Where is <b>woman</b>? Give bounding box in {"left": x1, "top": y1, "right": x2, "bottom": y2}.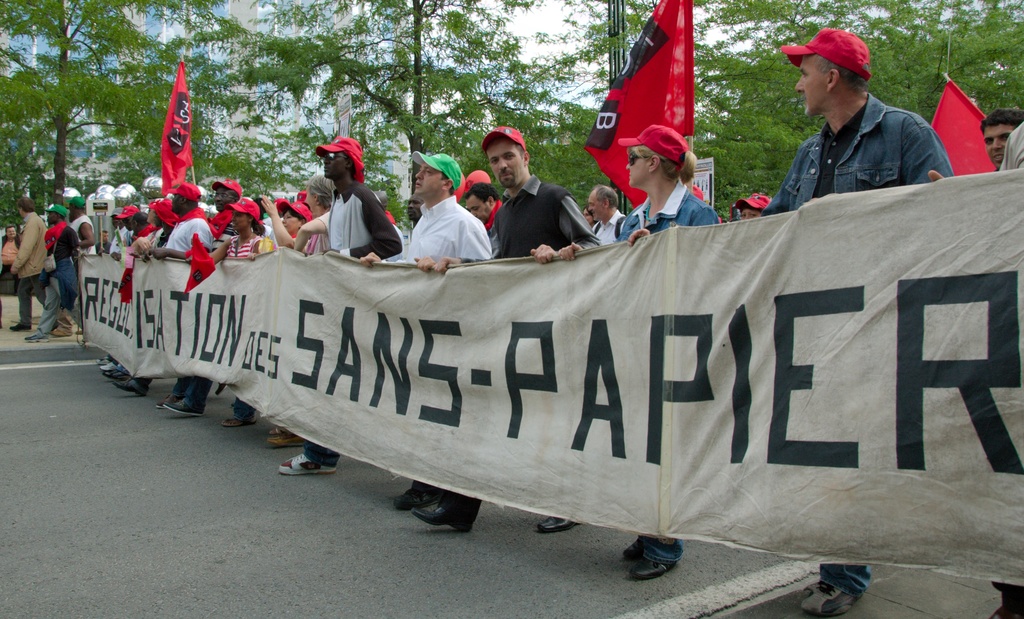
{"left": 66, "top": 193, "right": 96, "bottom": 257}.
